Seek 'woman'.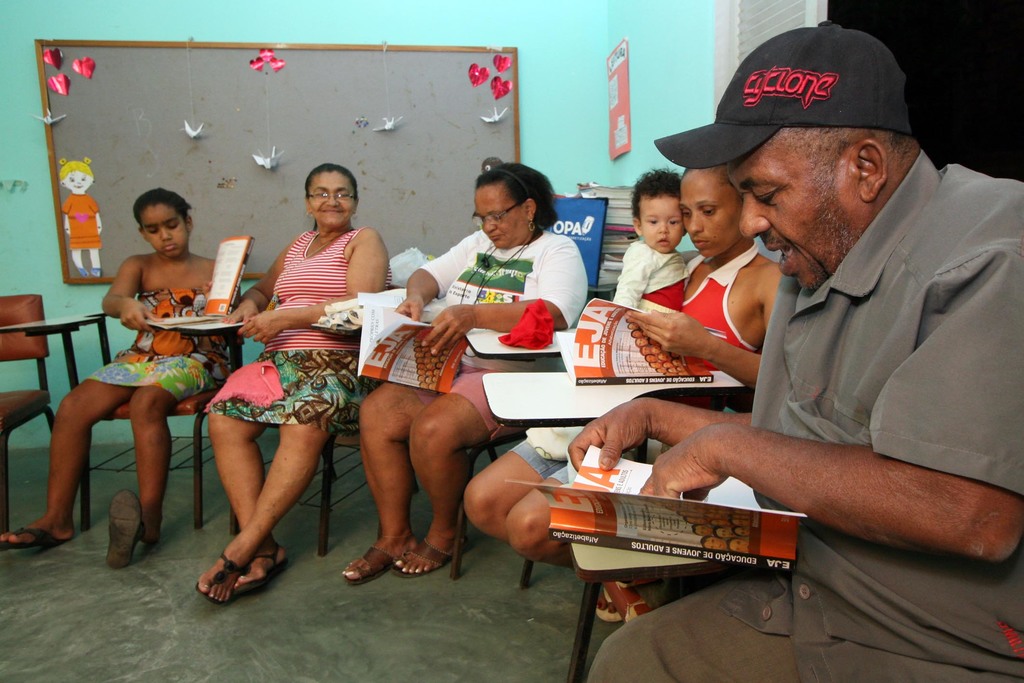
bbox(459, 151, 795, 632).
